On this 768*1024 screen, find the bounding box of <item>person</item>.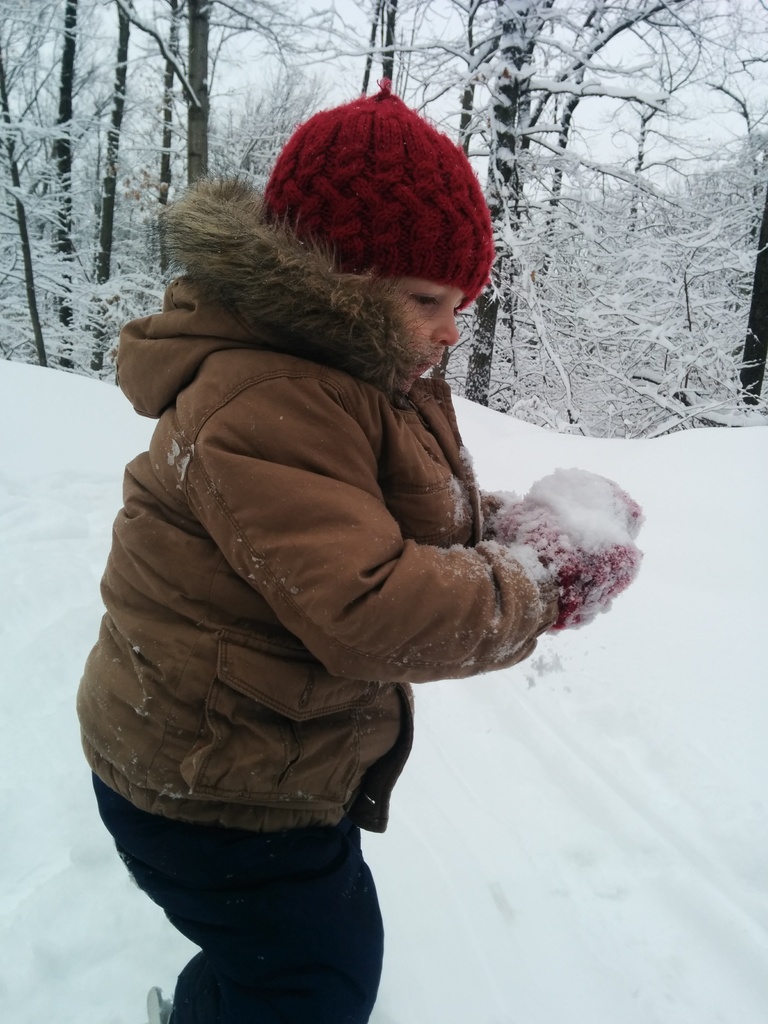
Bounding box: {"left": 79, "top": 100, "right": 658, "bottom": 1023}.
